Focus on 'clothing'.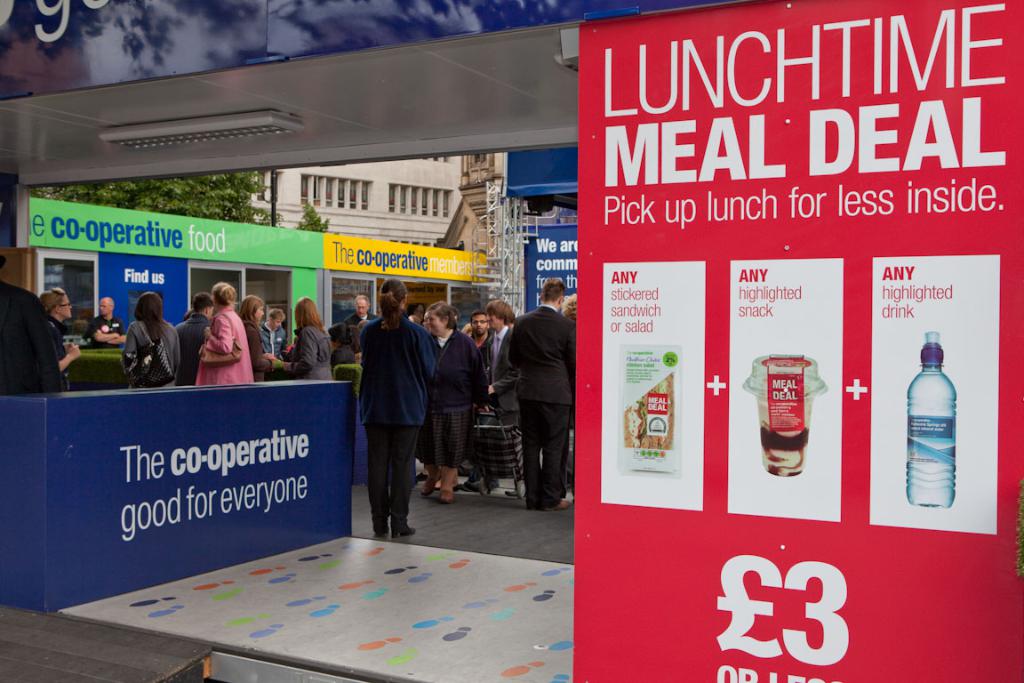
Focused at BBox(476, 325, 517, 471).
